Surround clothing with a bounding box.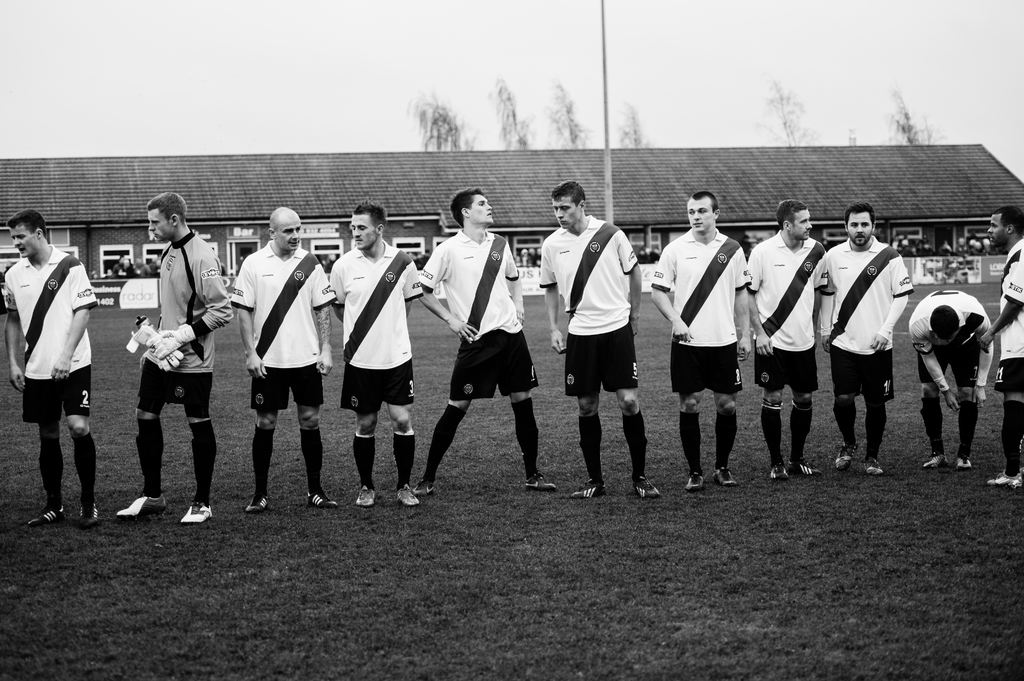
[248,250,334,419].
